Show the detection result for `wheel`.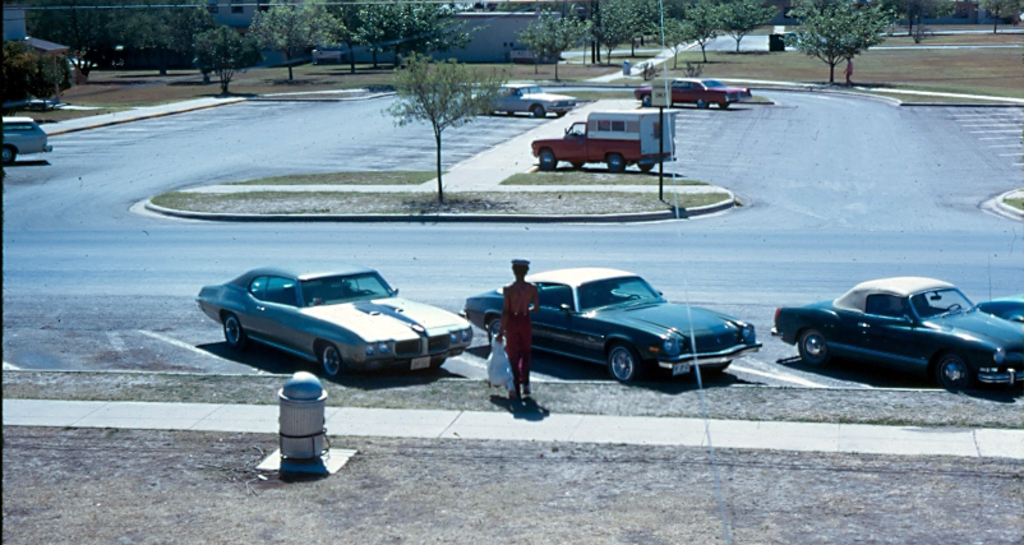
rect(938, 343, 975, 392).
